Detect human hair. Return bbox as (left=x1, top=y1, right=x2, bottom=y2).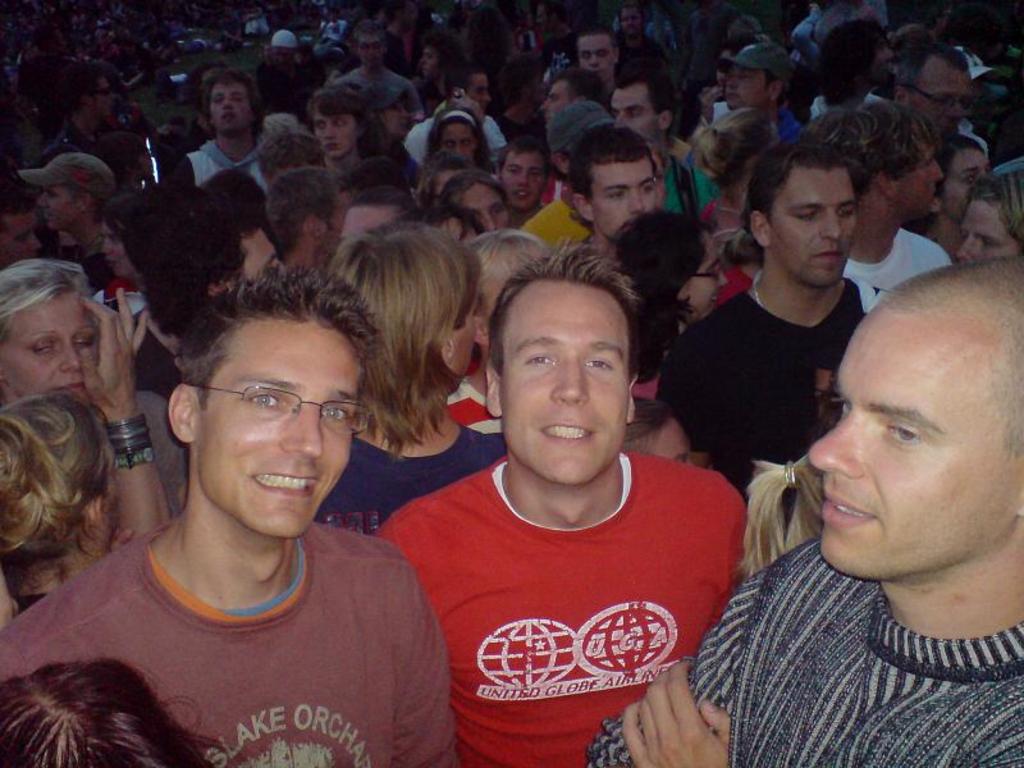
(left=91, top=188, right=134, bottom=225).
